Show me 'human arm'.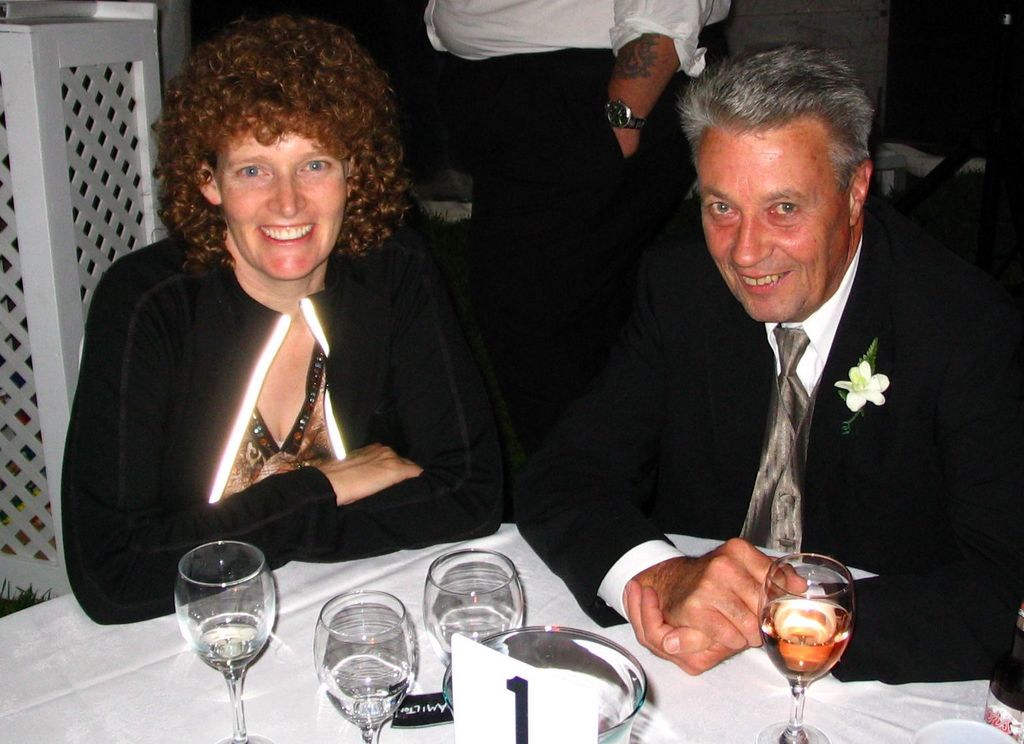
'human arm' is here: bbox=(618, 286, 1021, 681).
